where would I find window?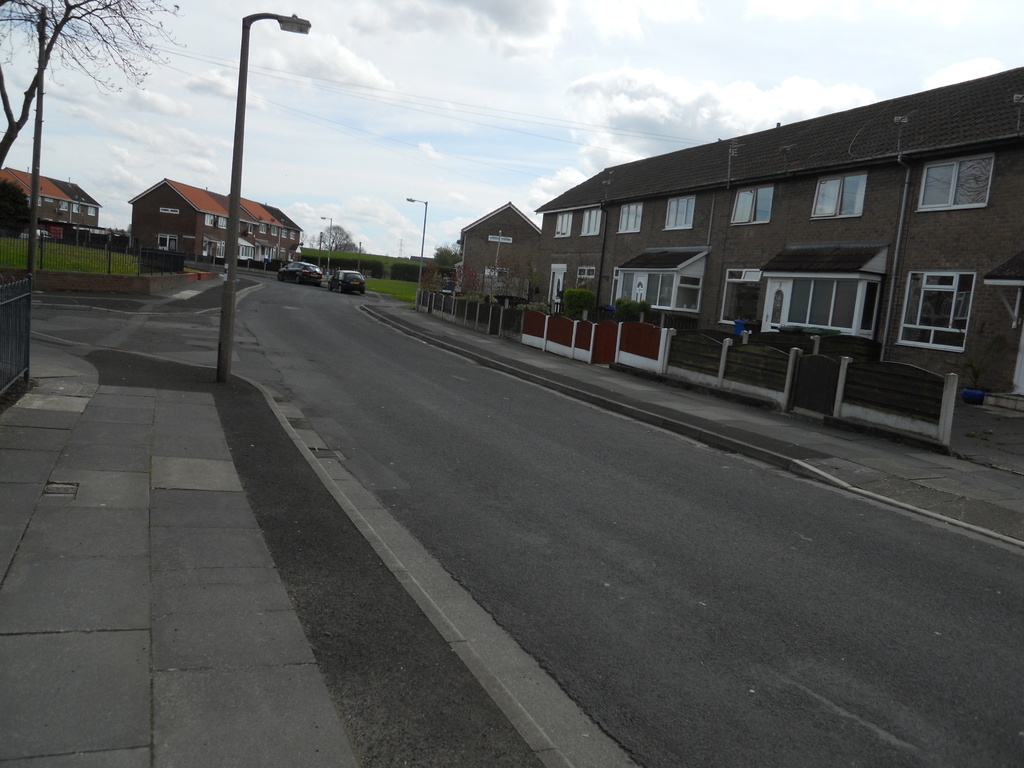
At [616, 201, 644, 236].
